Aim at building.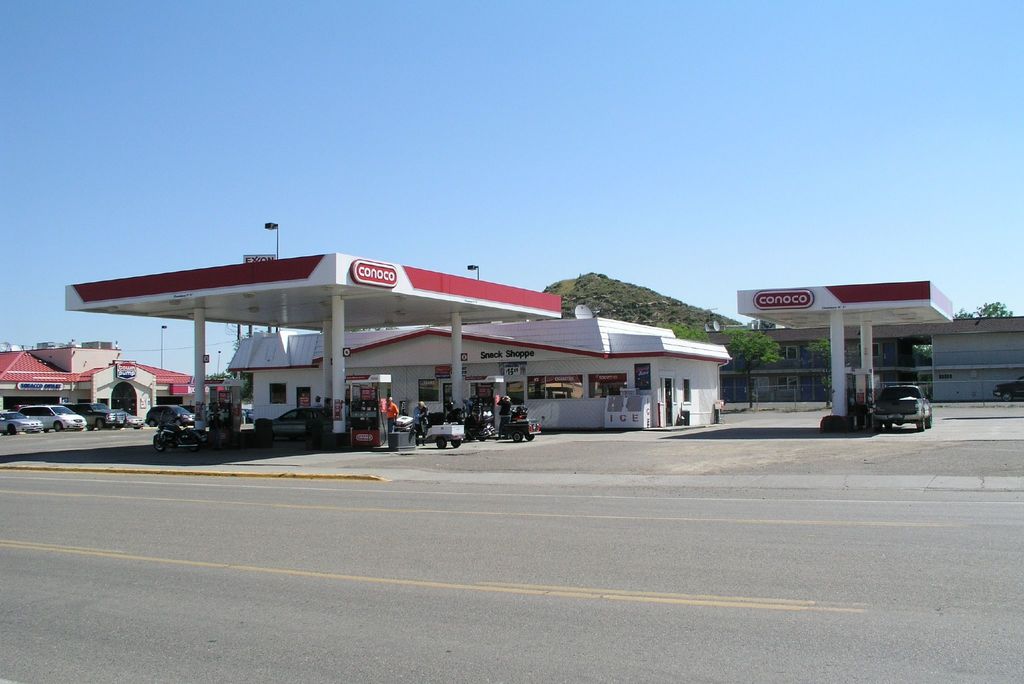
Aimed at l=228, t=316, r=729, b=425.
